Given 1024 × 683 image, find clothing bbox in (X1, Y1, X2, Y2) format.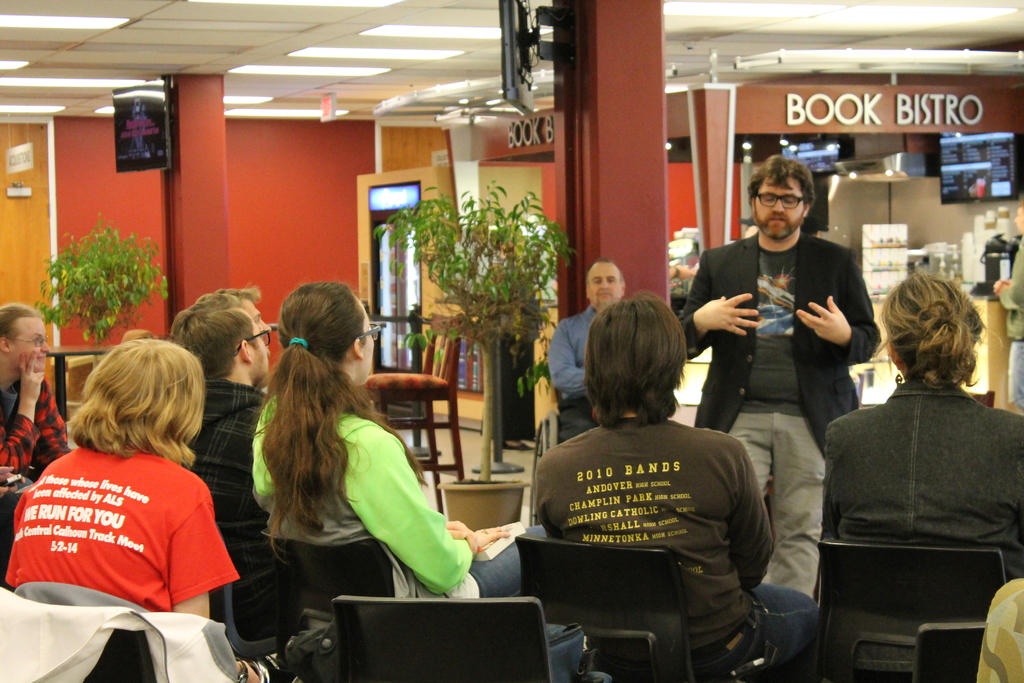
(560, 302, 594, 444).
